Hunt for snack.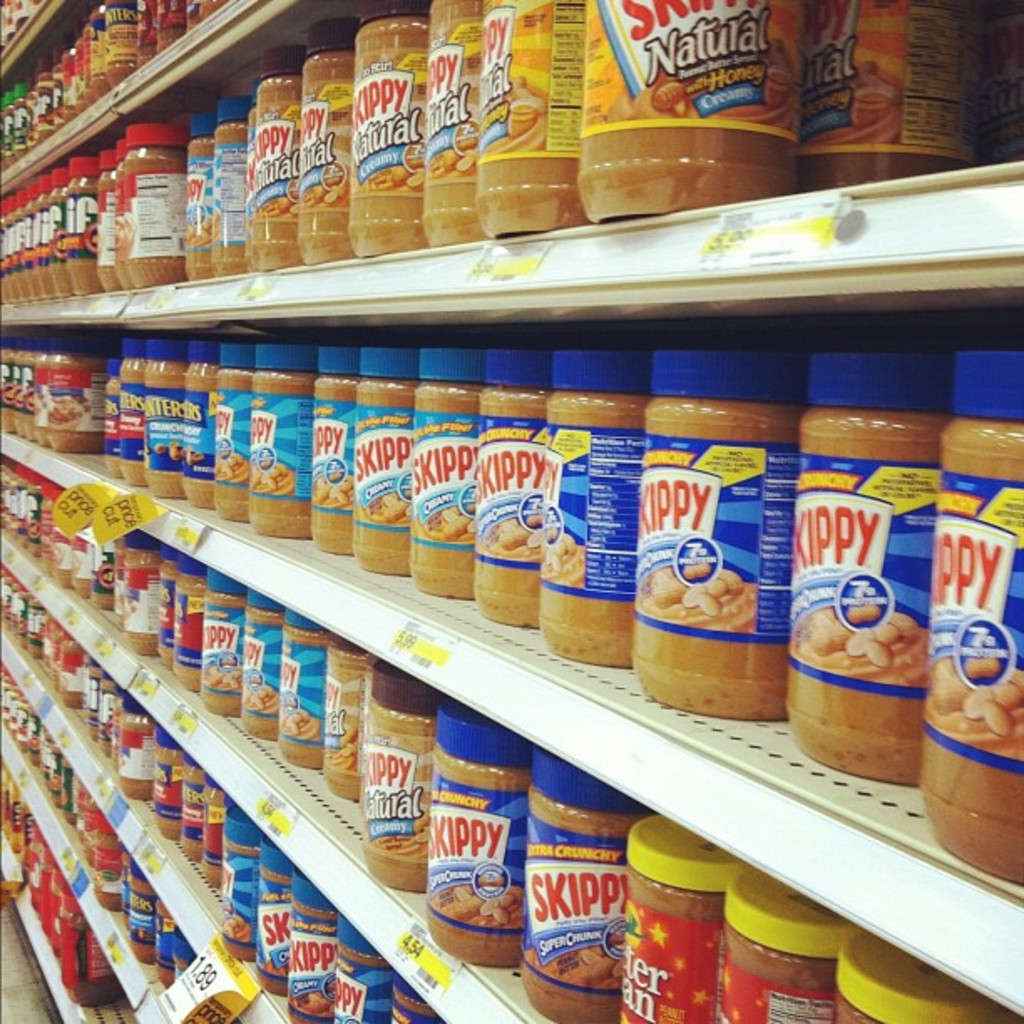
Hunted down at [left=0, top=0, right=952, bottom=315].
